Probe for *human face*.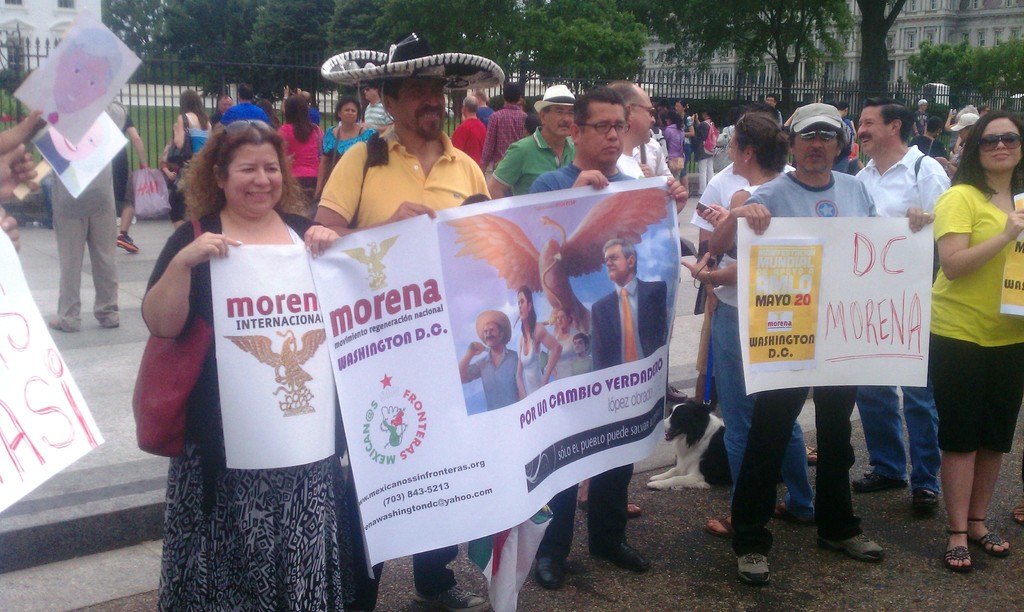
Probe result: <bbox>583, 99, 624, 164</bbox>.
